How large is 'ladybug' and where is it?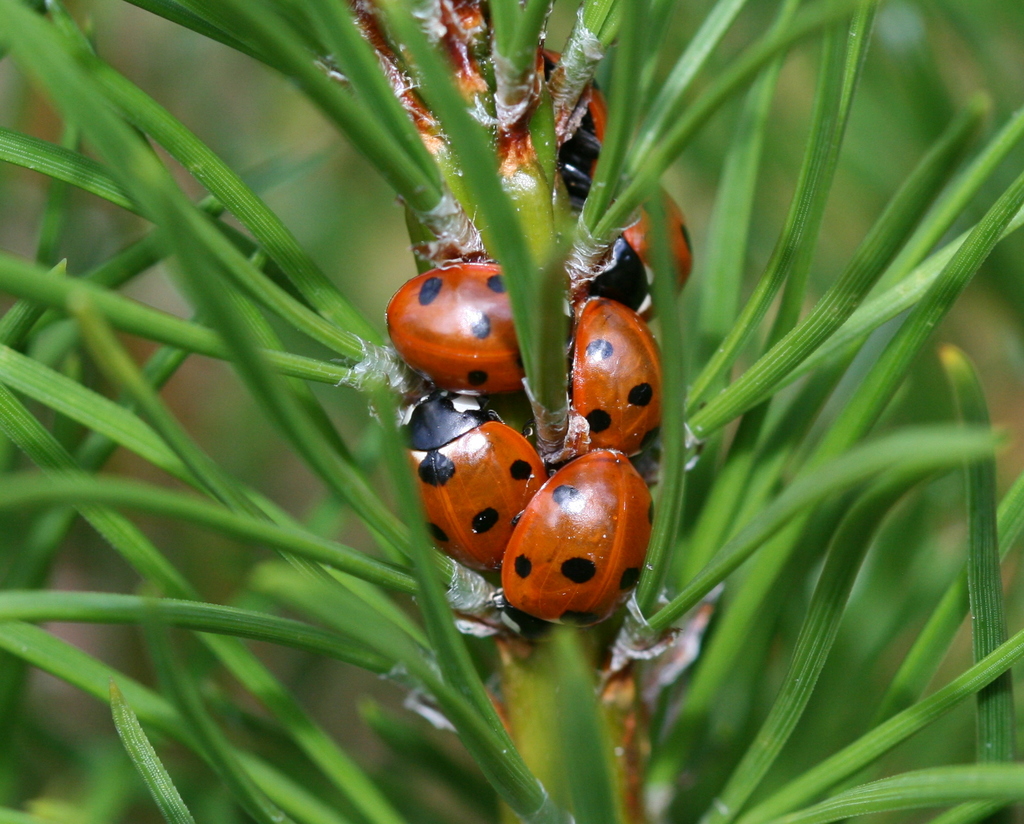
Bounding box: (539, 48, 609, 197).
